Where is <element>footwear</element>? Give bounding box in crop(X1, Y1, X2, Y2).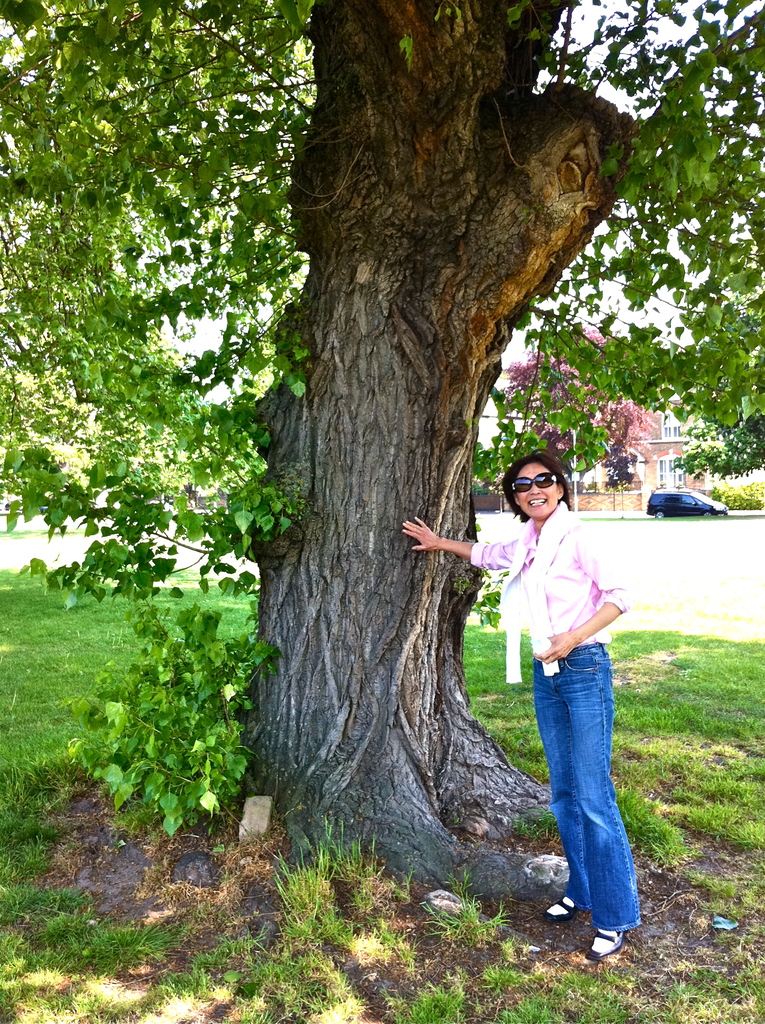
crop(590, 930, 627, 961).
